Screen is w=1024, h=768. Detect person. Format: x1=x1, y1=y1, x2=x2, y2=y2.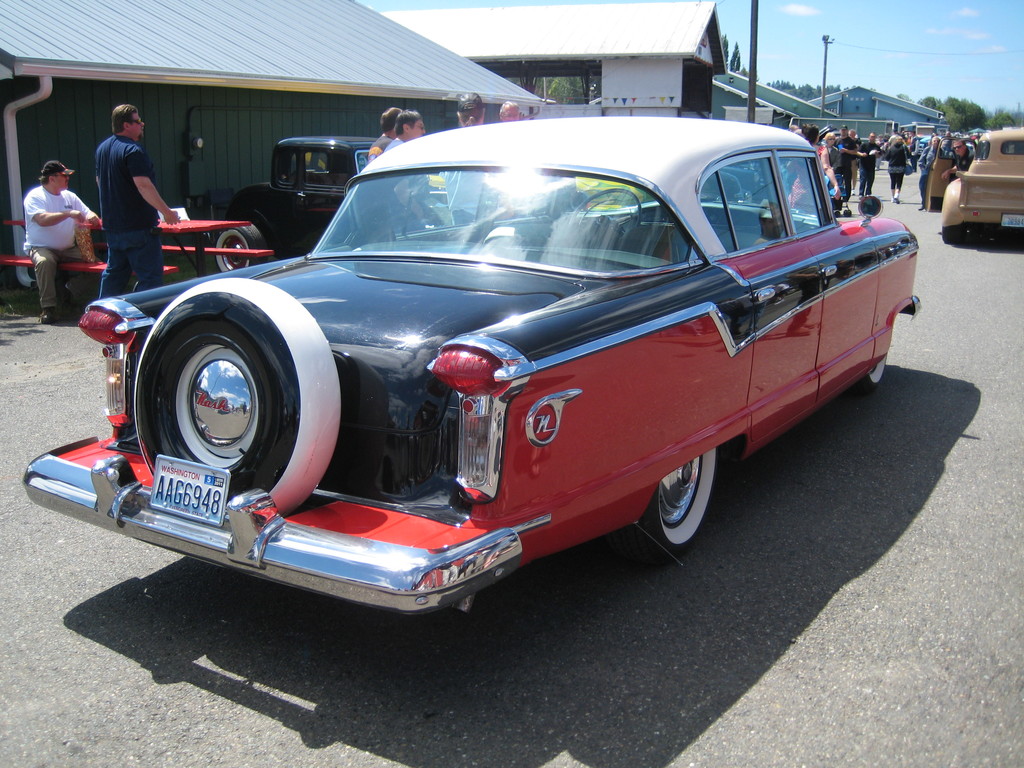
x1=90, y1=95, x2=184, y2=301.
